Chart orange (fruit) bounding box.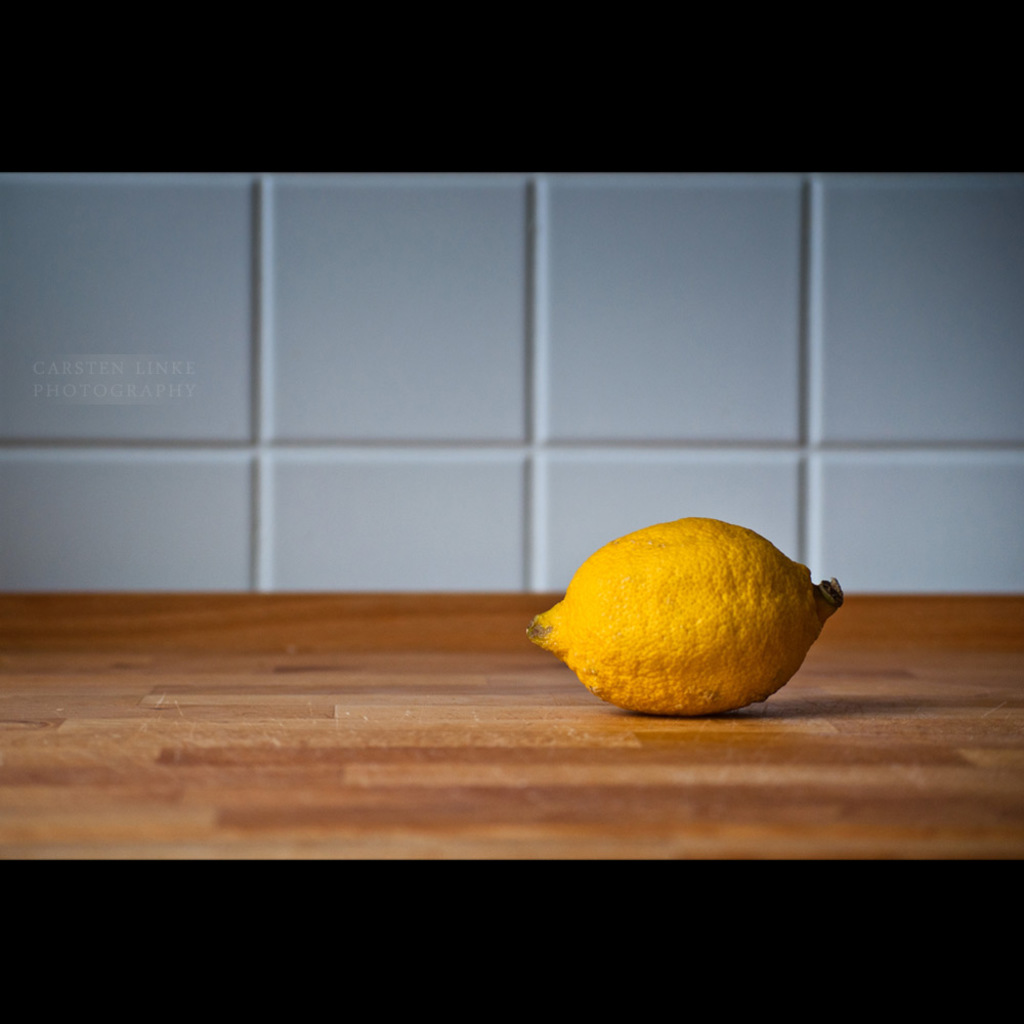
Charted: x1=527, y1=521, x2=850, y2=718.
